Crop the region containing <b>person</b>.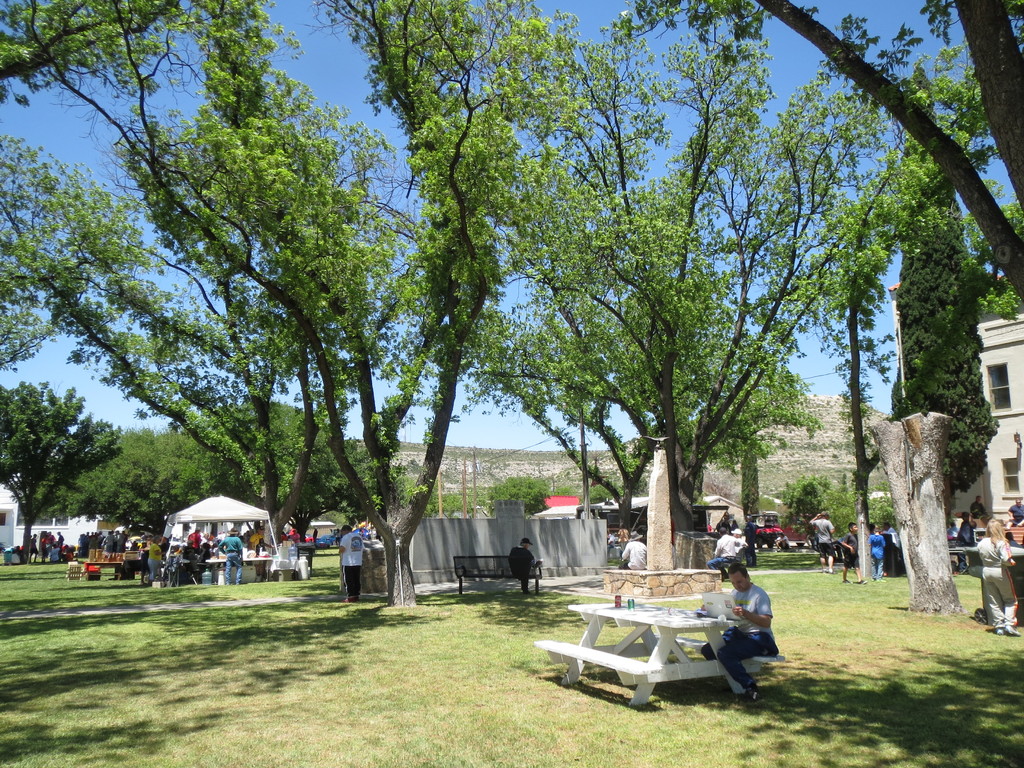
Crop region: <bbox>77, 521, 127, 558</bbox>.
